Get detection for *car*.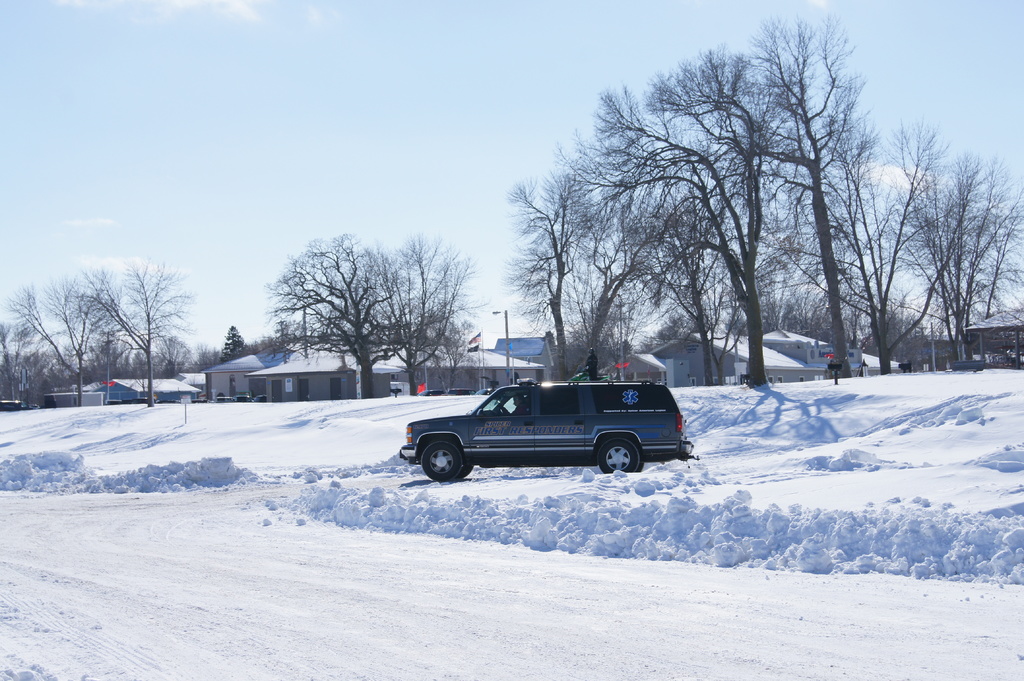
Detection: detection(0, 399, 40, 413).
